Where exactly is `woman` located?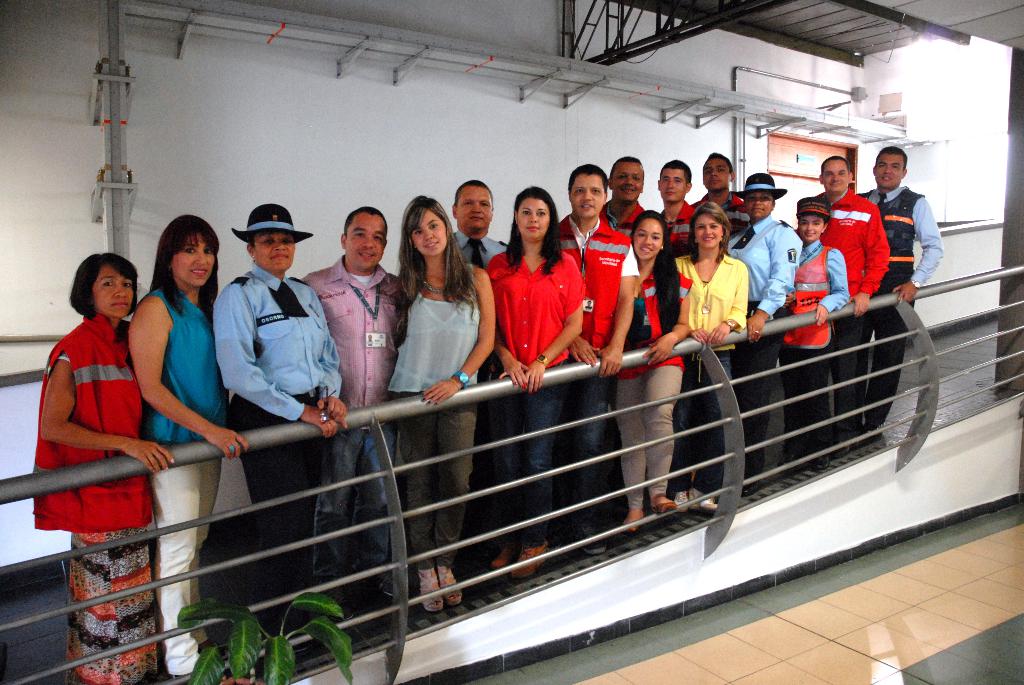
Its bounding box is {"x1": 382, "y1": 192, "x2": 492, "y2": 625}.
